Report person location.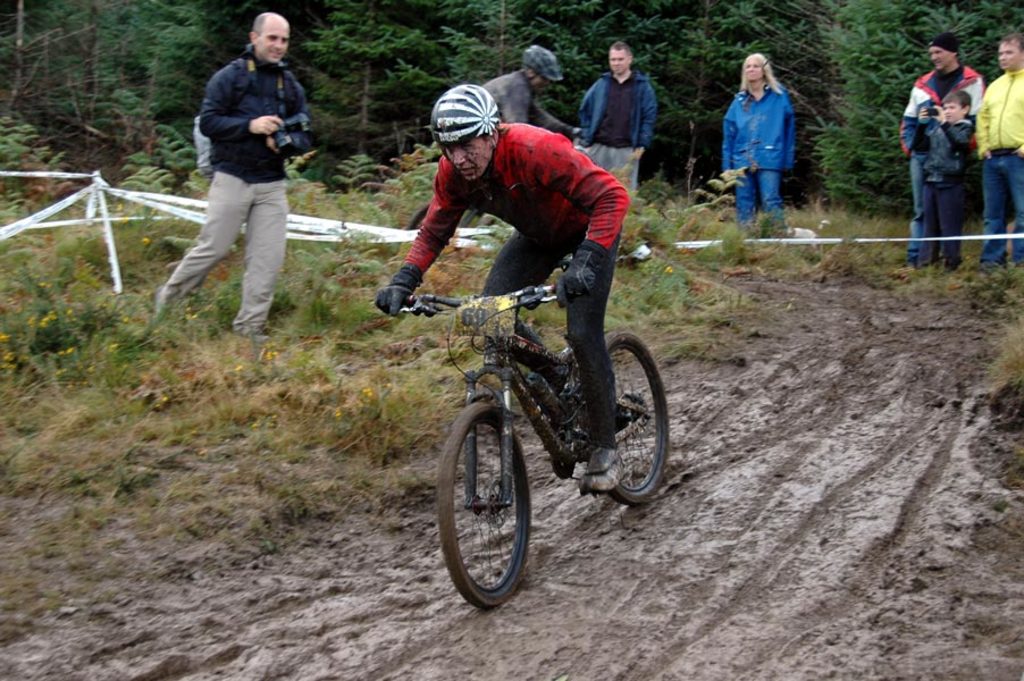
Report: detection(378, 85, 633, 493).
